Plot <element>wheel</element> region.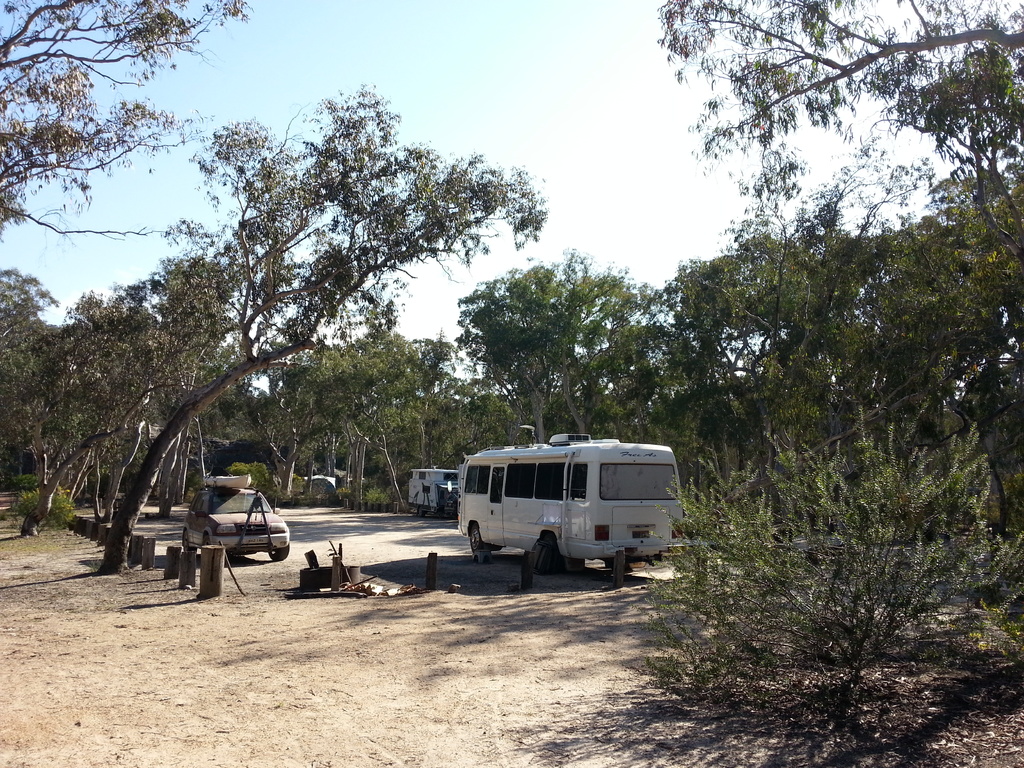
Plotted at bbox=(185, 533, 195, 553).
